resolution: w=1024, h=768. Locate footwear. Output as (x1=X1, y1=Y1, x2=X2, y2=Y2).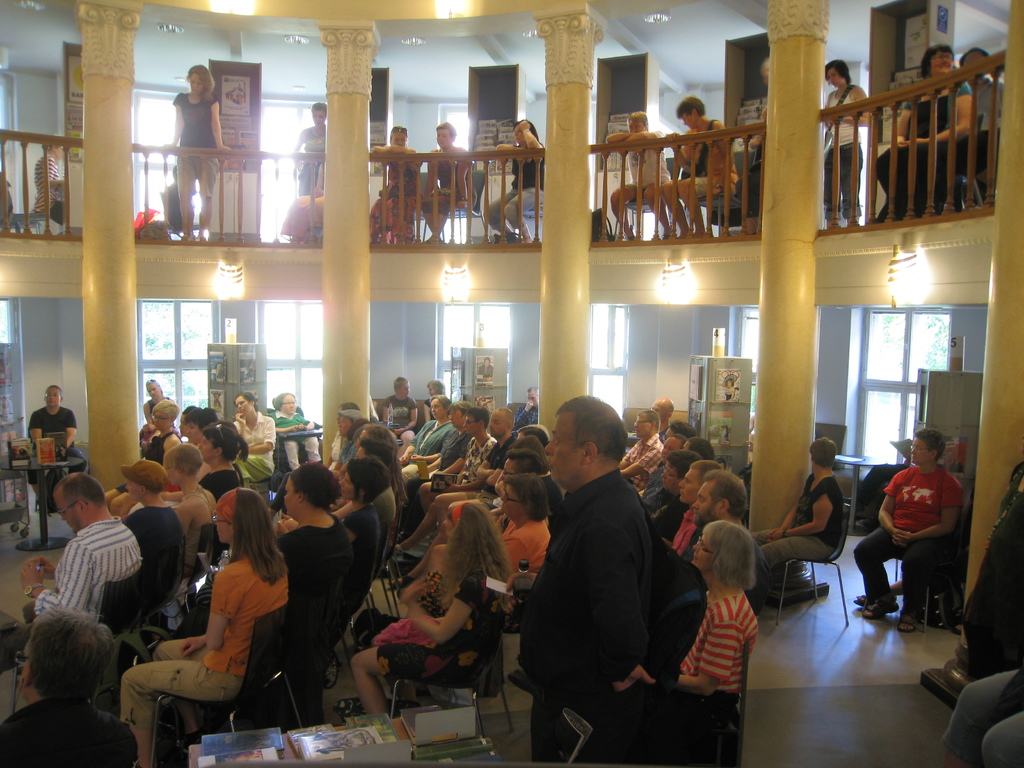
(x1=894, y1=616, x2=911, y2=632).
